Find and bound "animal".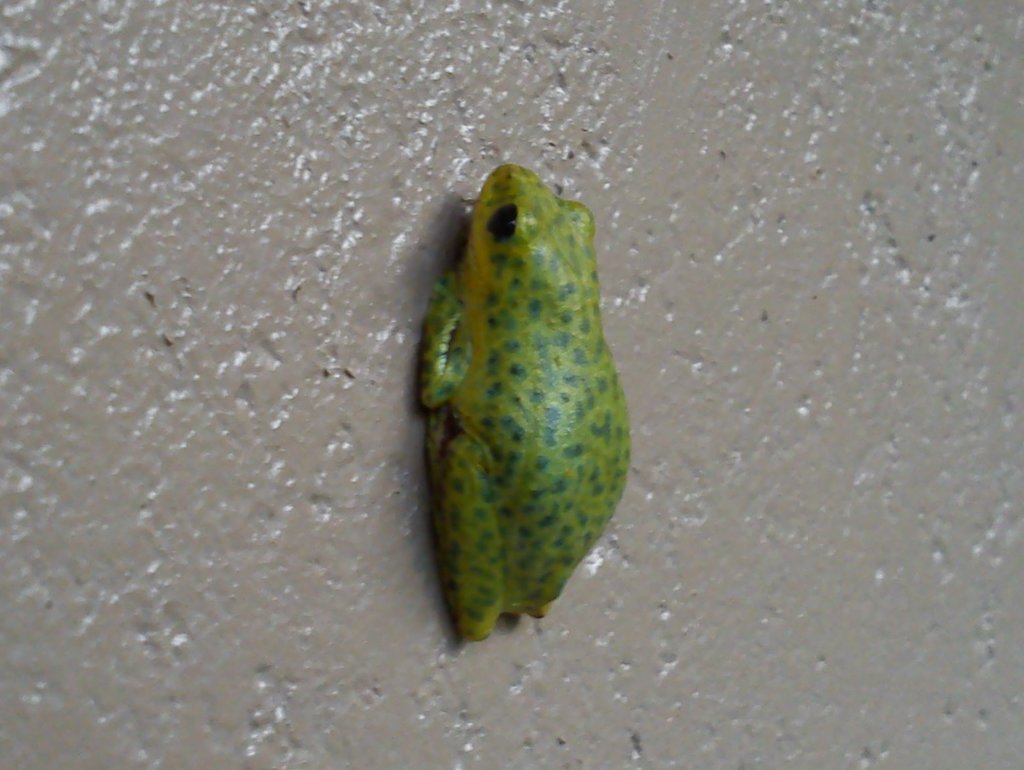
Bound: 419, 157, 628, 645.
